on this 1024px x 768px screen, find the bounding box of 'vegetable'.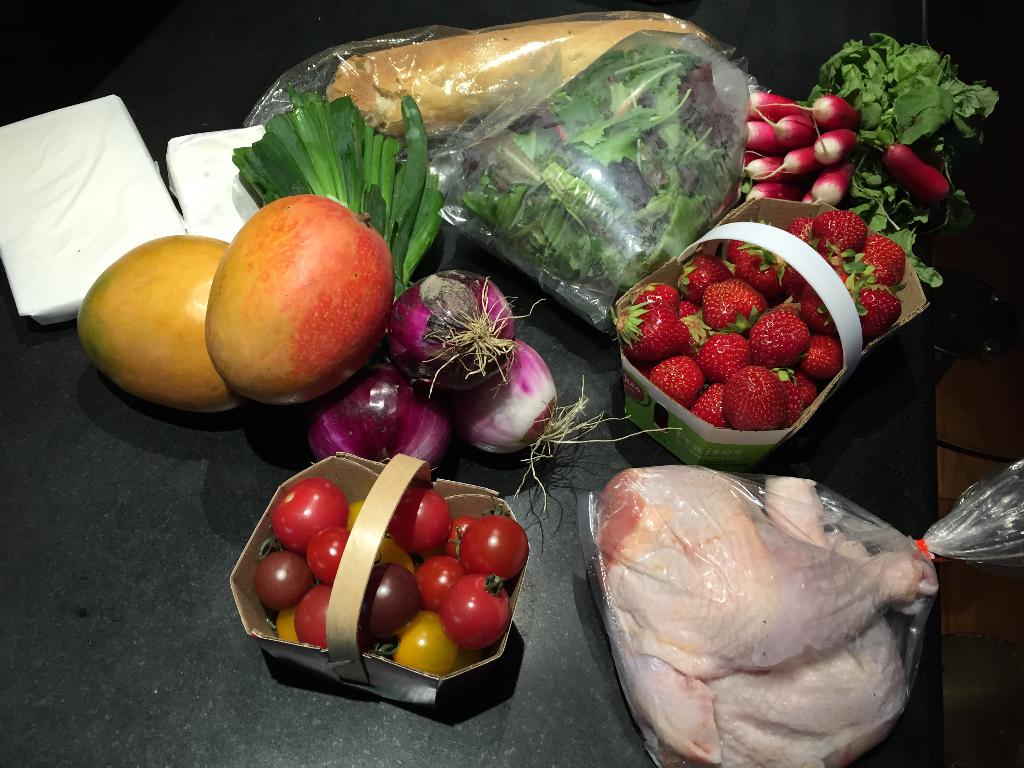
Bounding box: region(431, 340, 682, 521).
